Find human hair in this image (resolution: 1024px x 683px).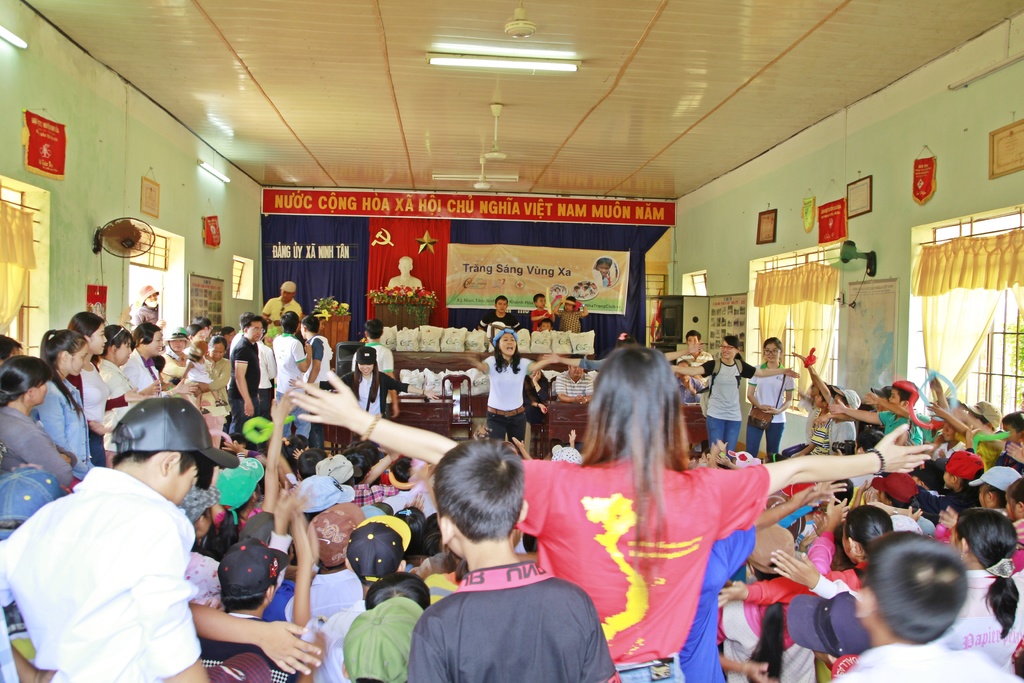
857, 531, 967, 644.
